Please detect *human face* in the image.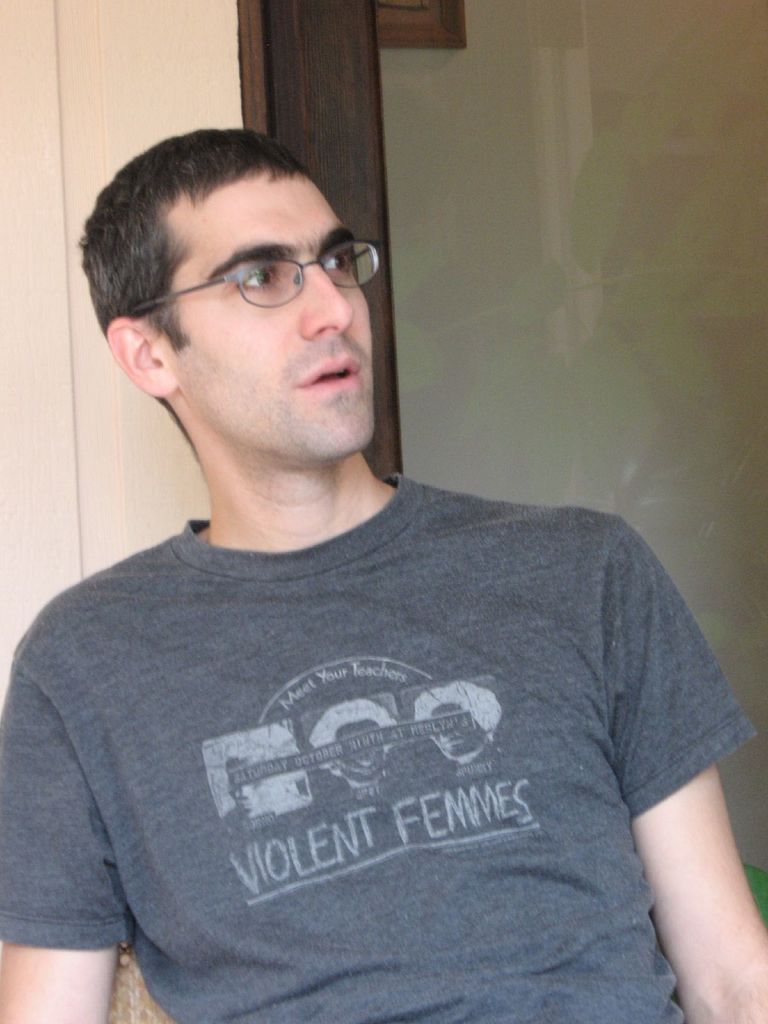
l=184, t=180, r=383, b=457.
